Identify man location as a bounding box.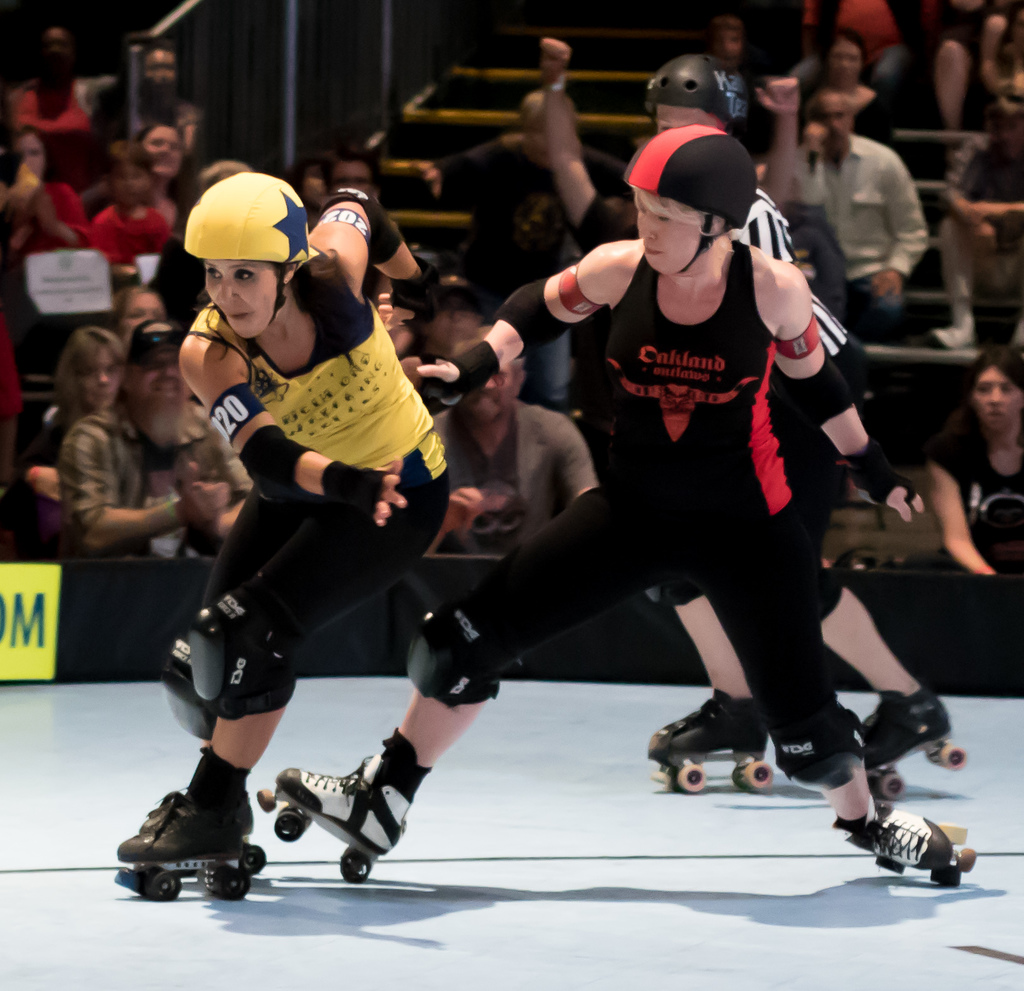
423 331 601 552.
